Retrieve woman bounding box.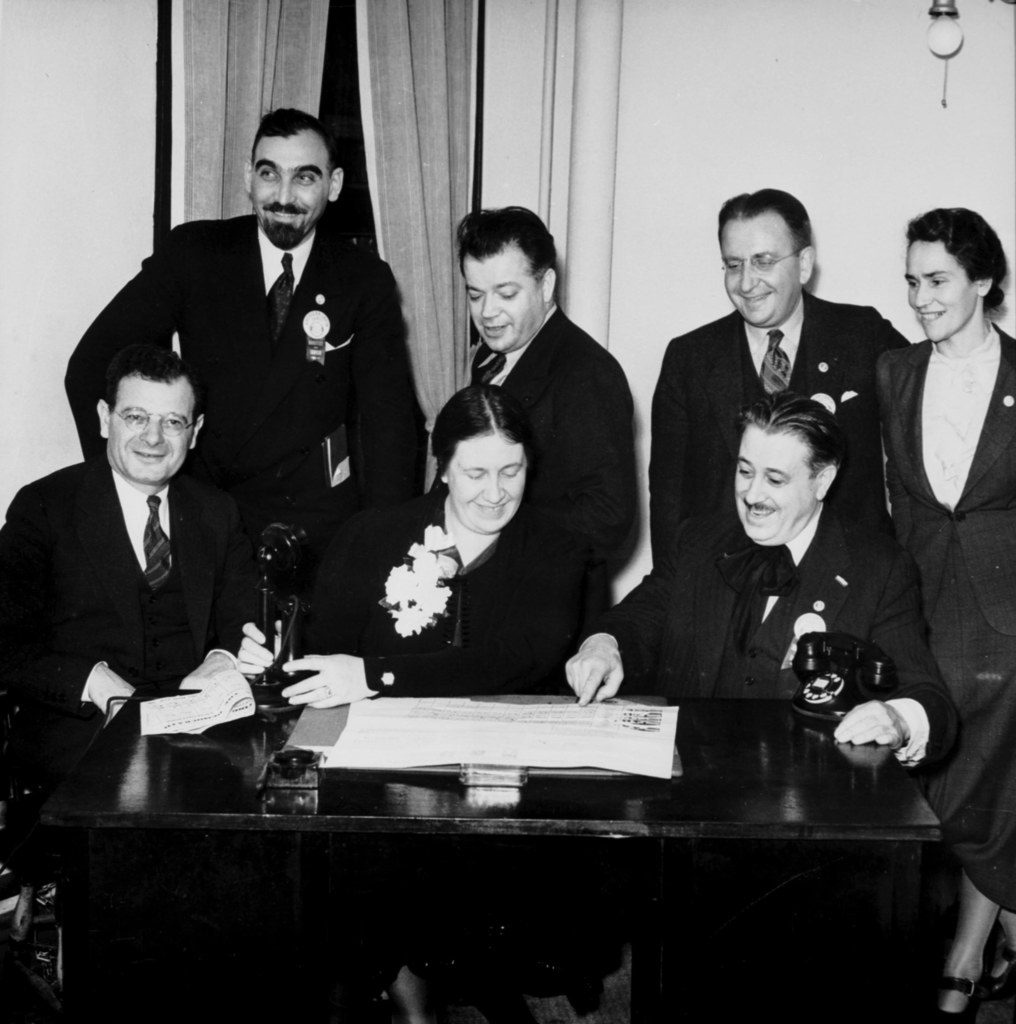
Bounding box: bbox(875, 204, 1015, 1023).
